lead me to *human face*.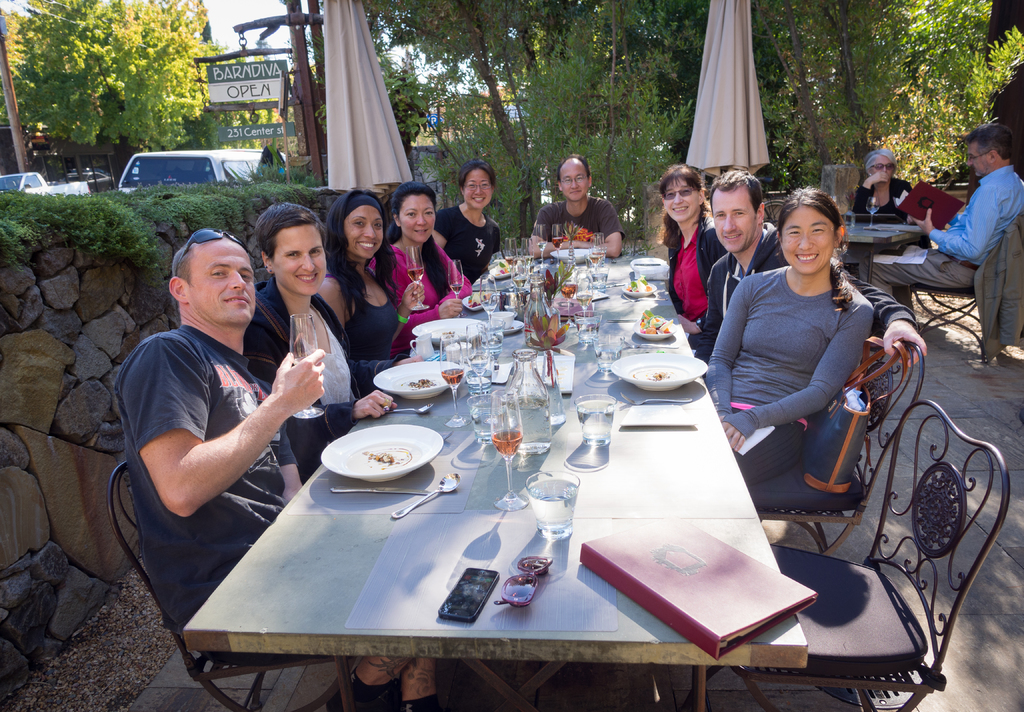
Lead to <region>461, 170, 494, 209</region>.
